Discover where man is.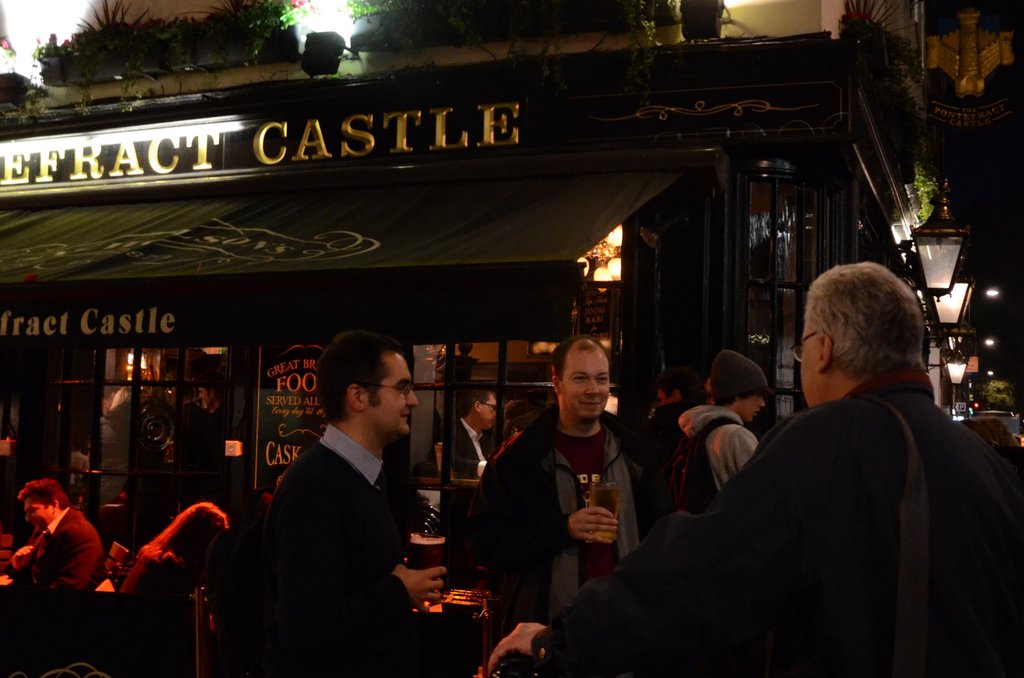
Discovered at locate(644, 255, 1007, 666).
